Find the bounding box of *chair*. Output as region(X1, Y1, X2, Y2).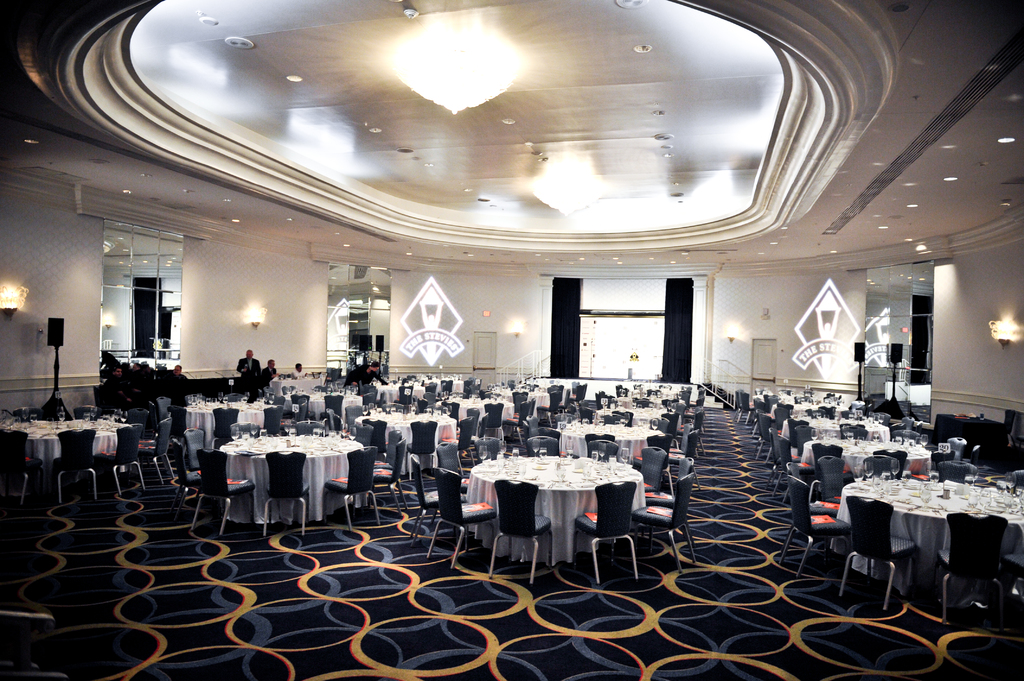
region(950, 518, 1010, 625).
